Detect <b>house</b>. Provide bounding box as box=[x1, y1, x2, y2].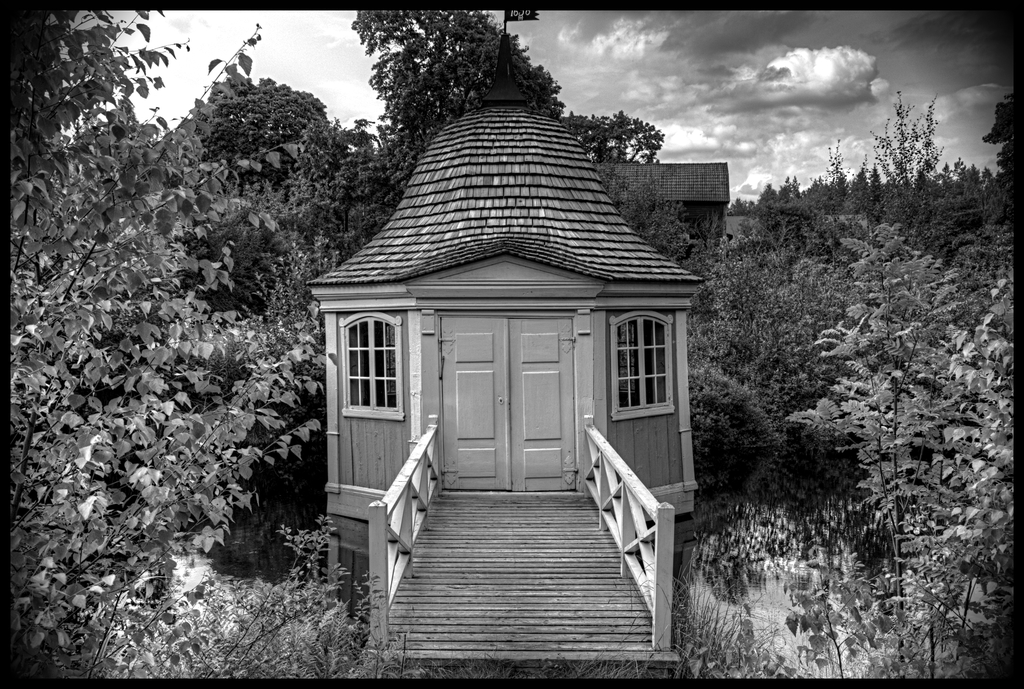
box=[303, 90, 704, 665].
